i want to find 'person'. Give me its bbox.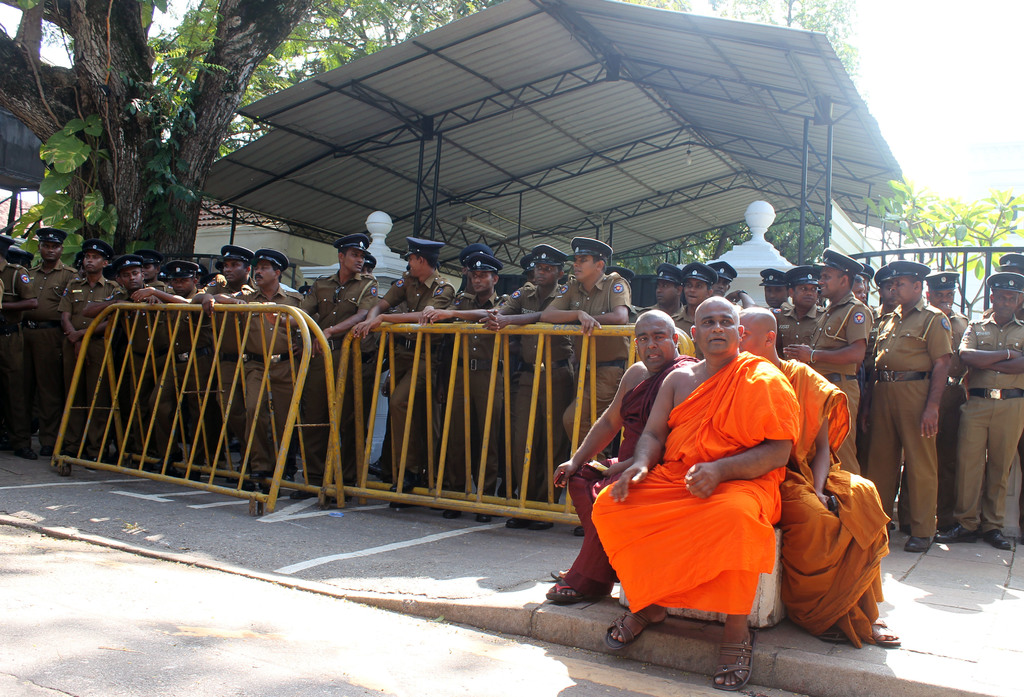
783,249,873,472.
